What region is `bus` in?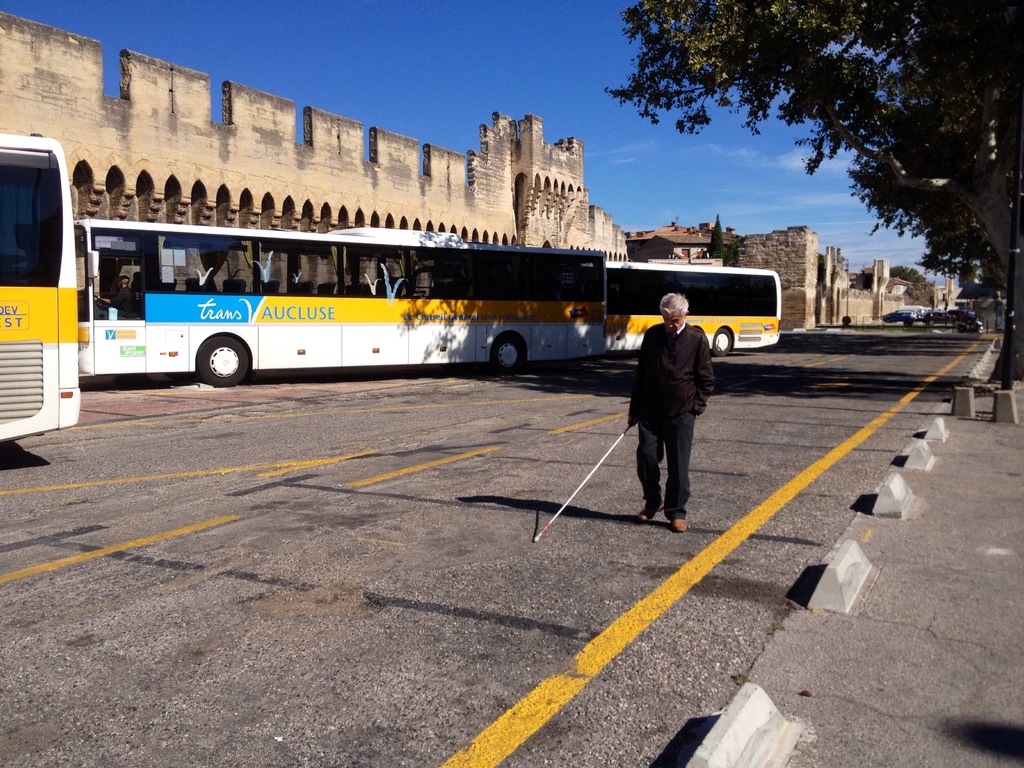
0, 135, 78, 444.
